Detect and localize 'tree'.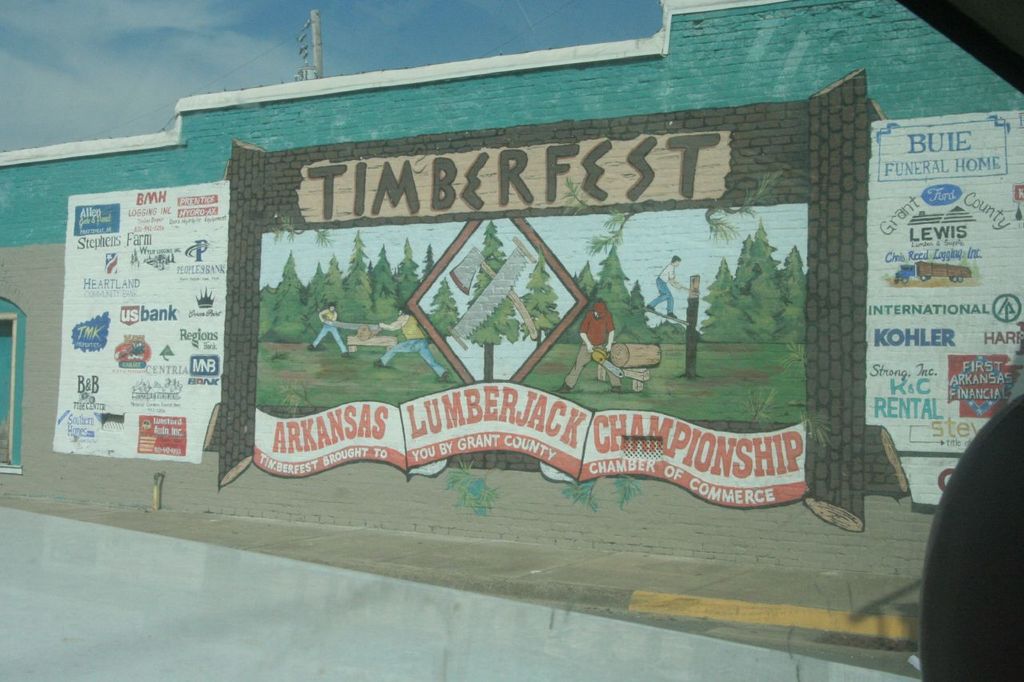
Localized at select_region(430, 277, 459, 337).
